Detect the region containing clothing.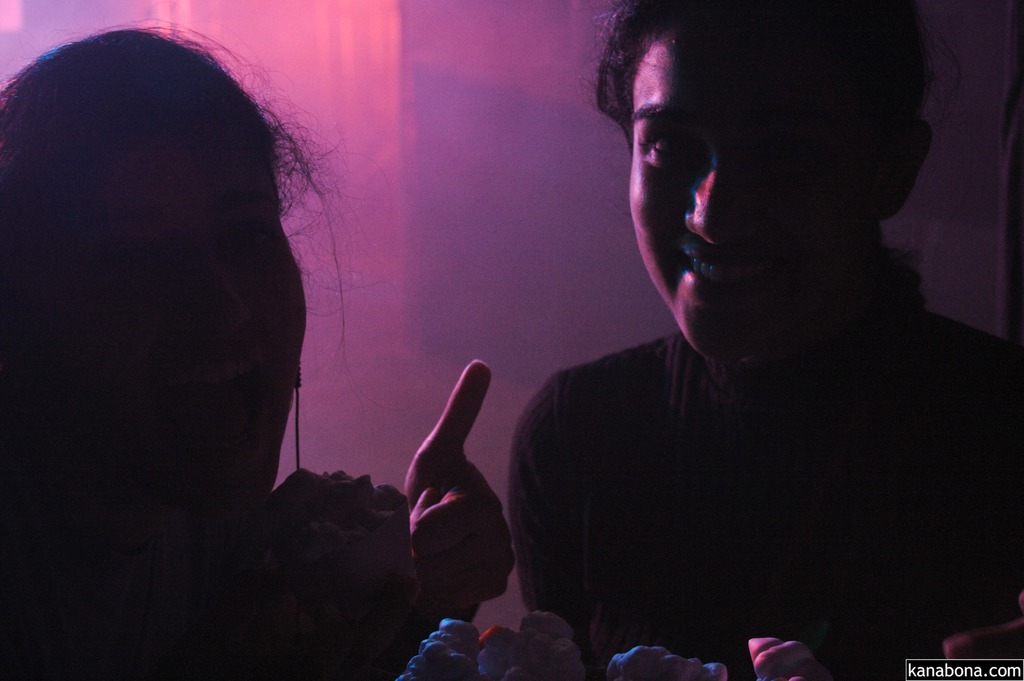
[left=484, top=244, right=1010, bottom=660].
